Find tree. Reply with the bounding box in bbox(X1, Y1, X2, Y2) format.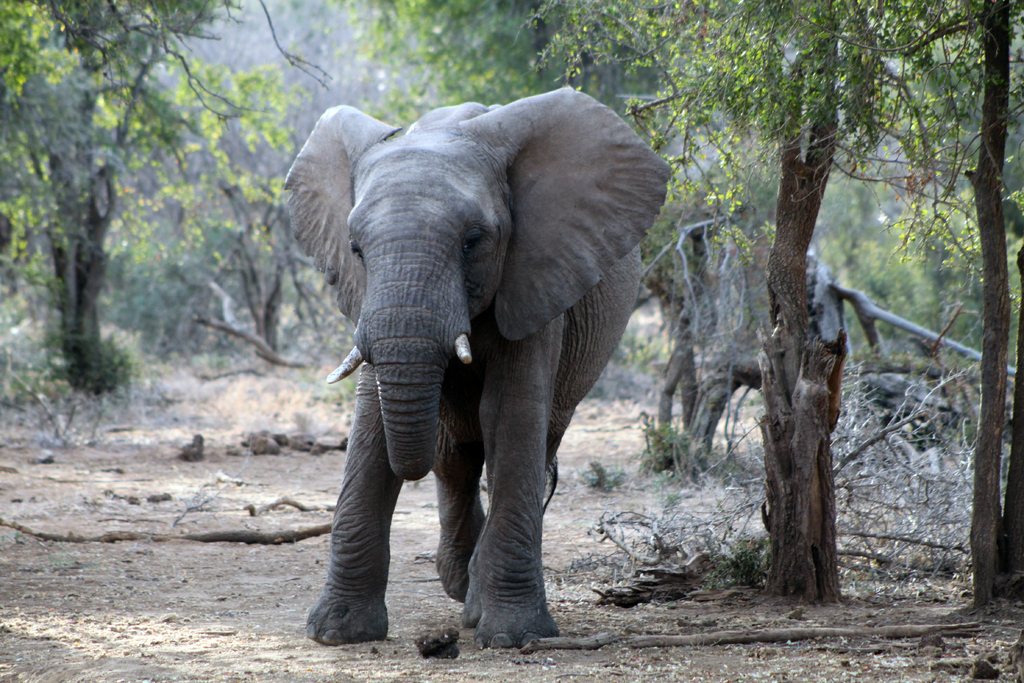
bbox(148, 70, 287, 329).
